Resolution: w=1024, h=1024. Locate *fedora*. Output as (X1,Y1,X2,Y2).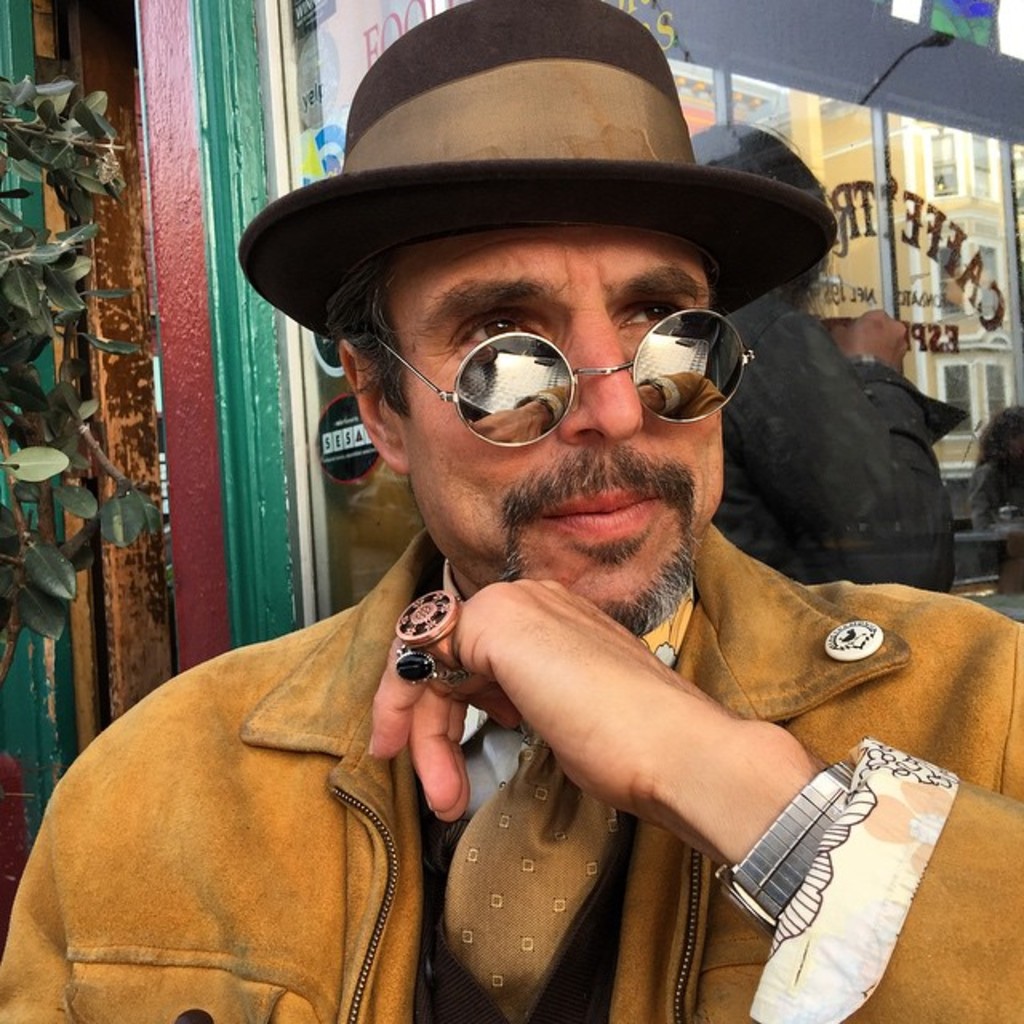
(229,0,837,346).
